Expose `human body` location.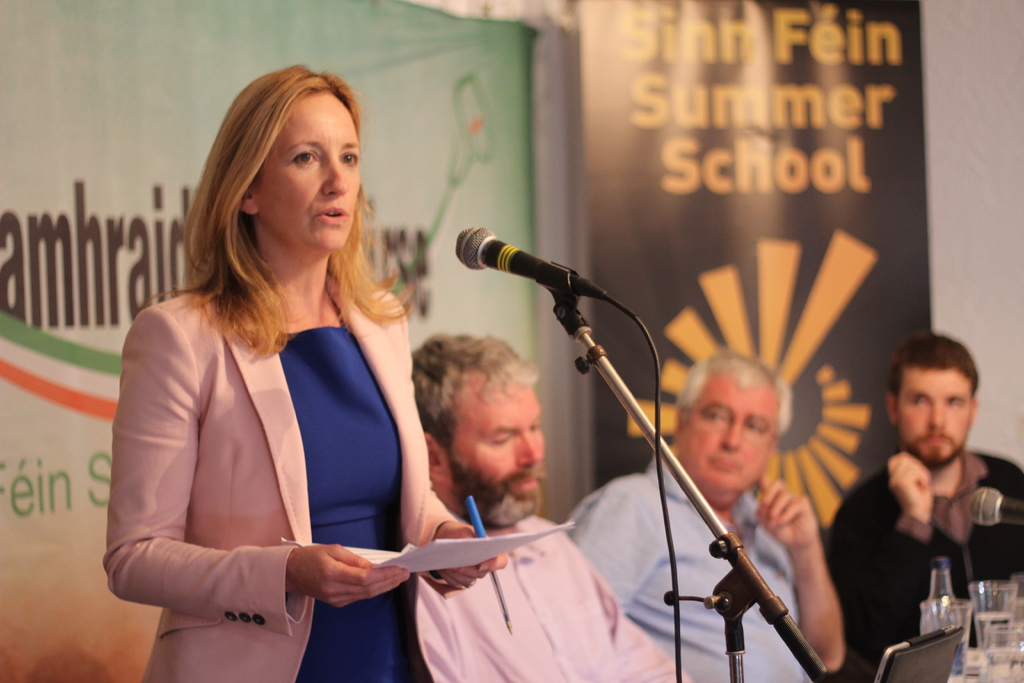
Exposed at x1=413 y1=325 x2=696 y2=682.
